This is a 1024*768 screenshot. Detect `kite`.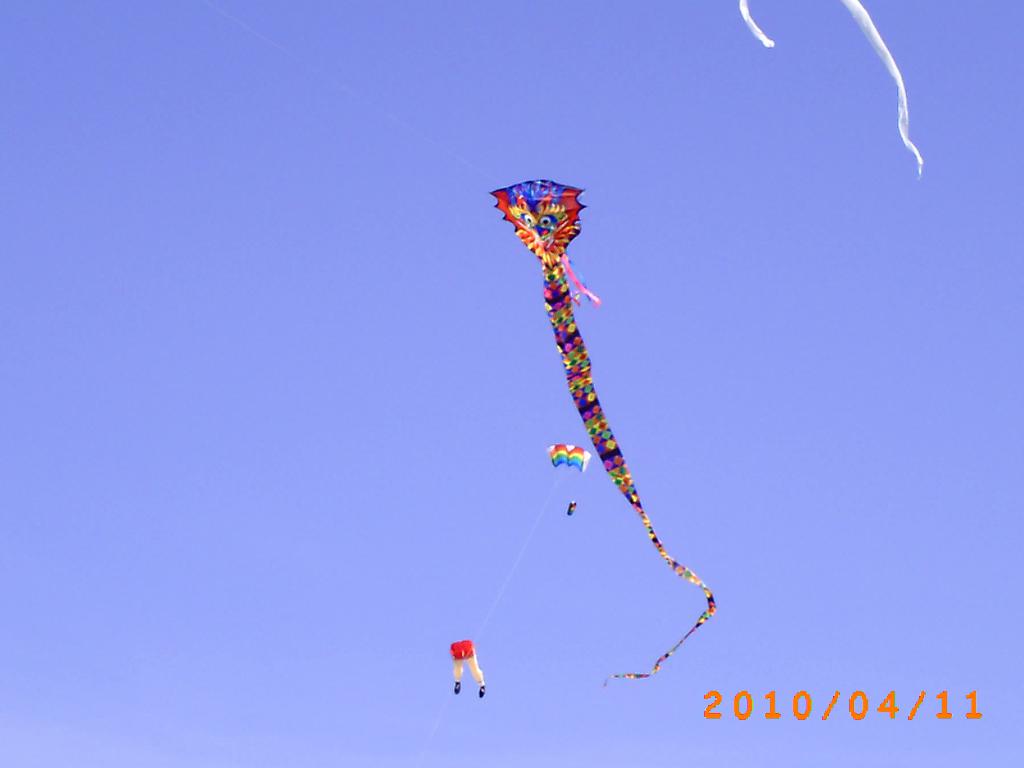
x1=547, y1=440, x2=592, y2=470.
